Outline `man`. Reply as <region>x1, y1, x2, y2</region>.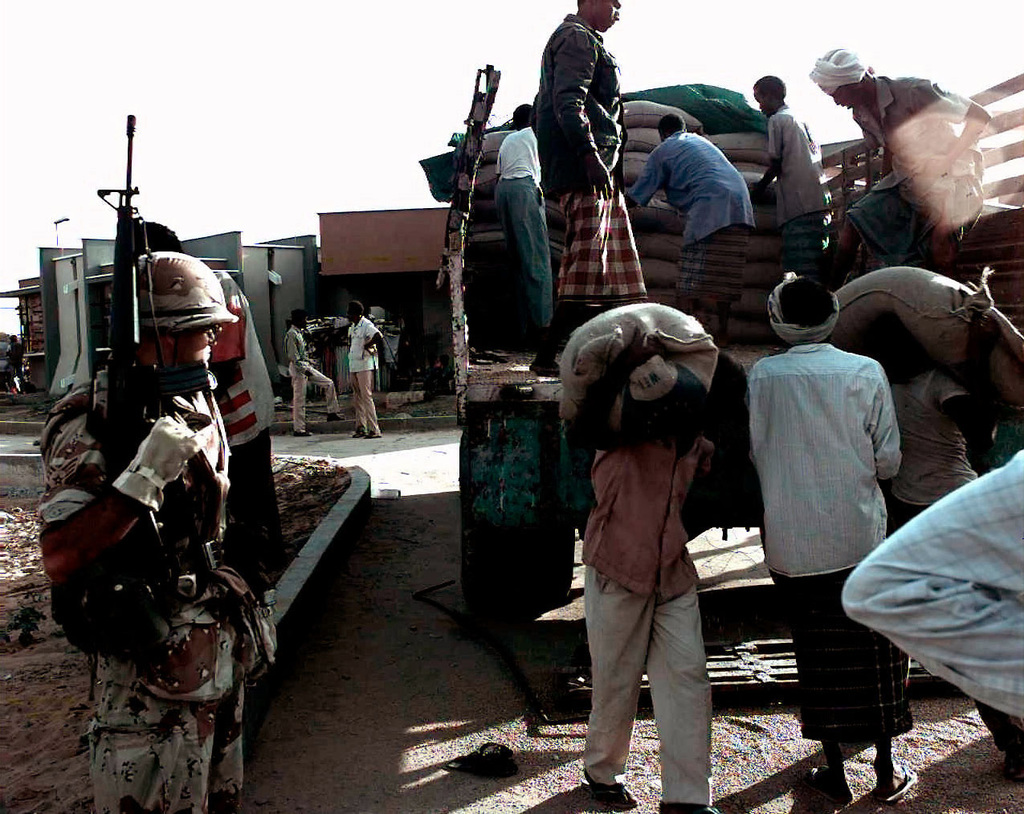
<region>563, 323, 730, 813</region>.
